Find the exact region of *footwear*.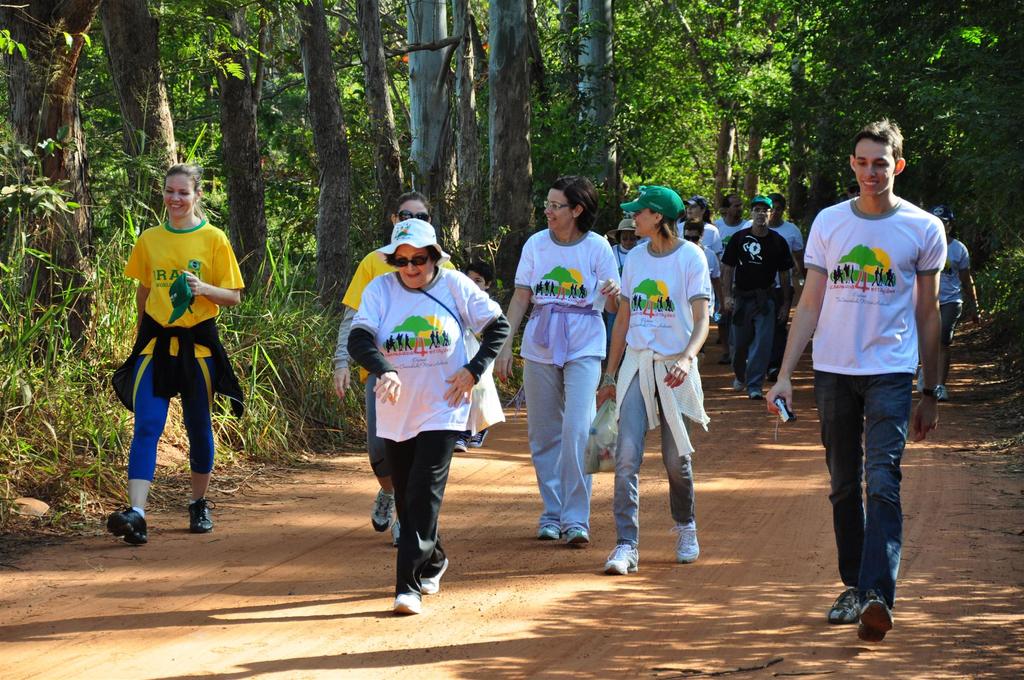
Exact region: detection(767, 366, 778, 383).
